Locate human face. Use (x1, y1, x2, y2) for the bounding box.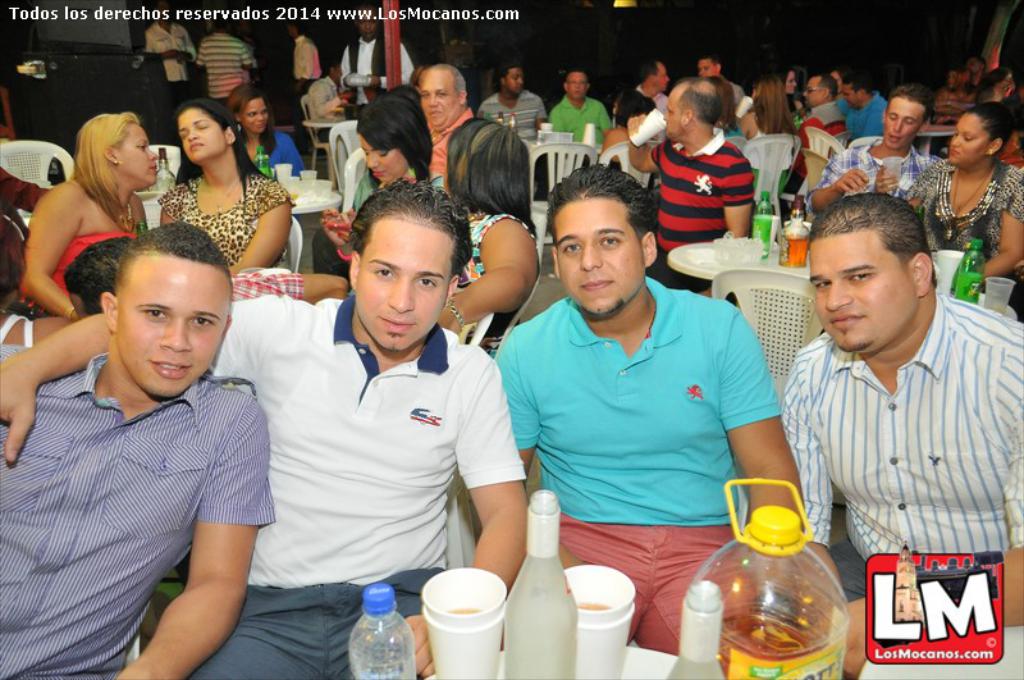
(358, 132, 407, 183).
